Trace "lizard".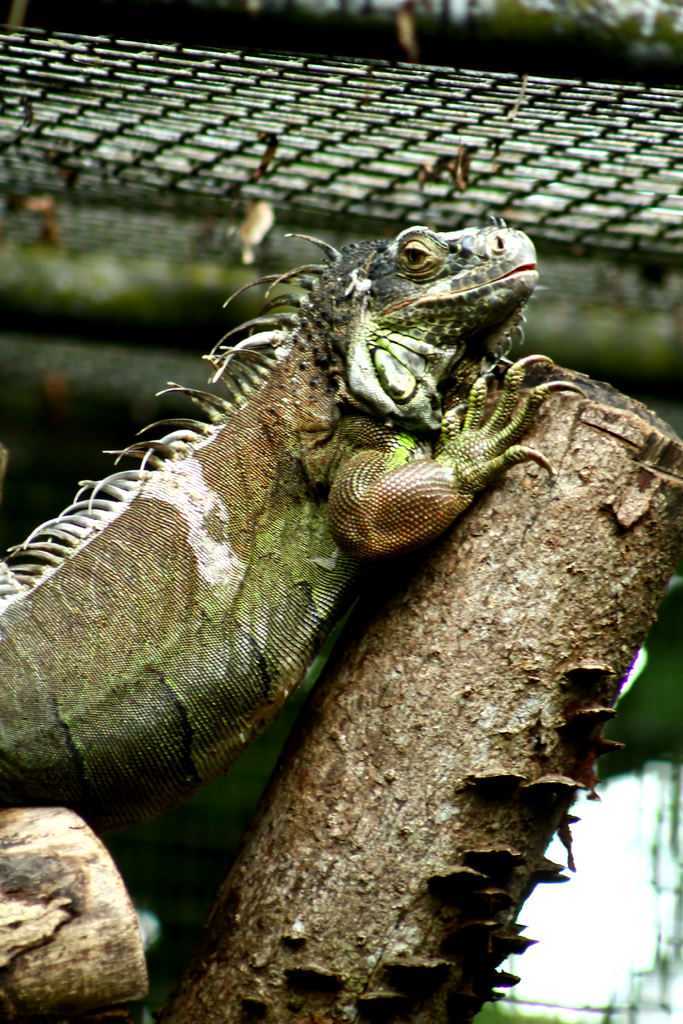
Traced to rect(13, 193, 648, 937).
